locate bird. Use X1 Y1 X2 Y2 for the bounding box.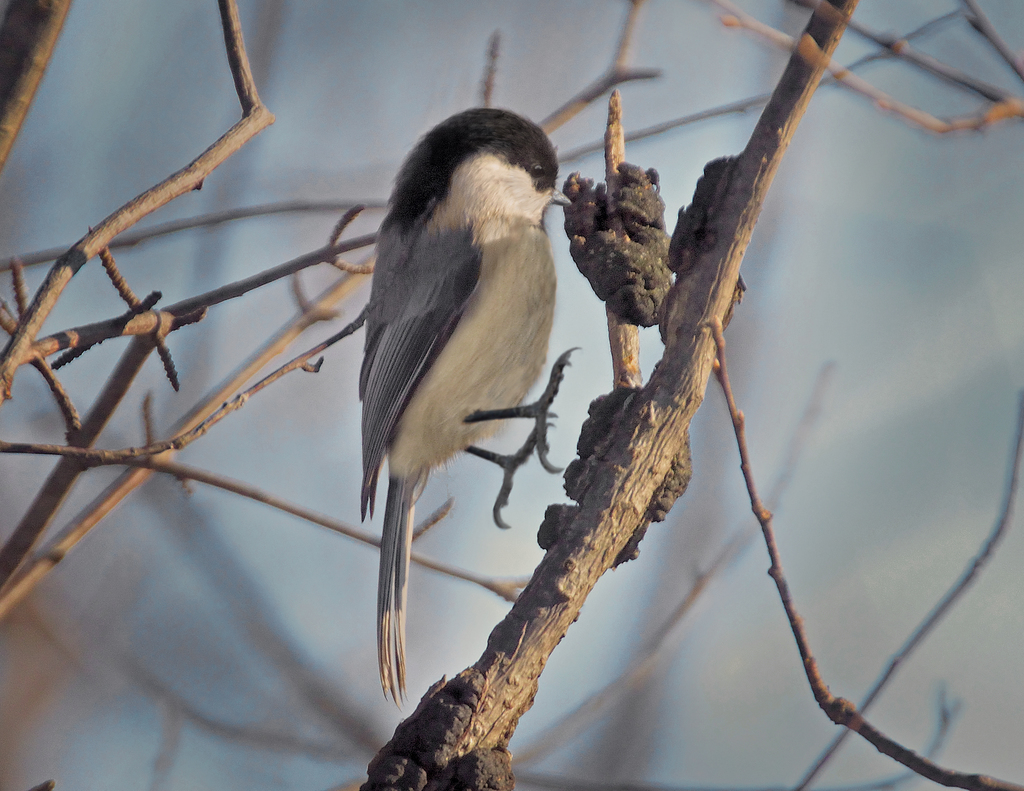
333 108 602 716.
